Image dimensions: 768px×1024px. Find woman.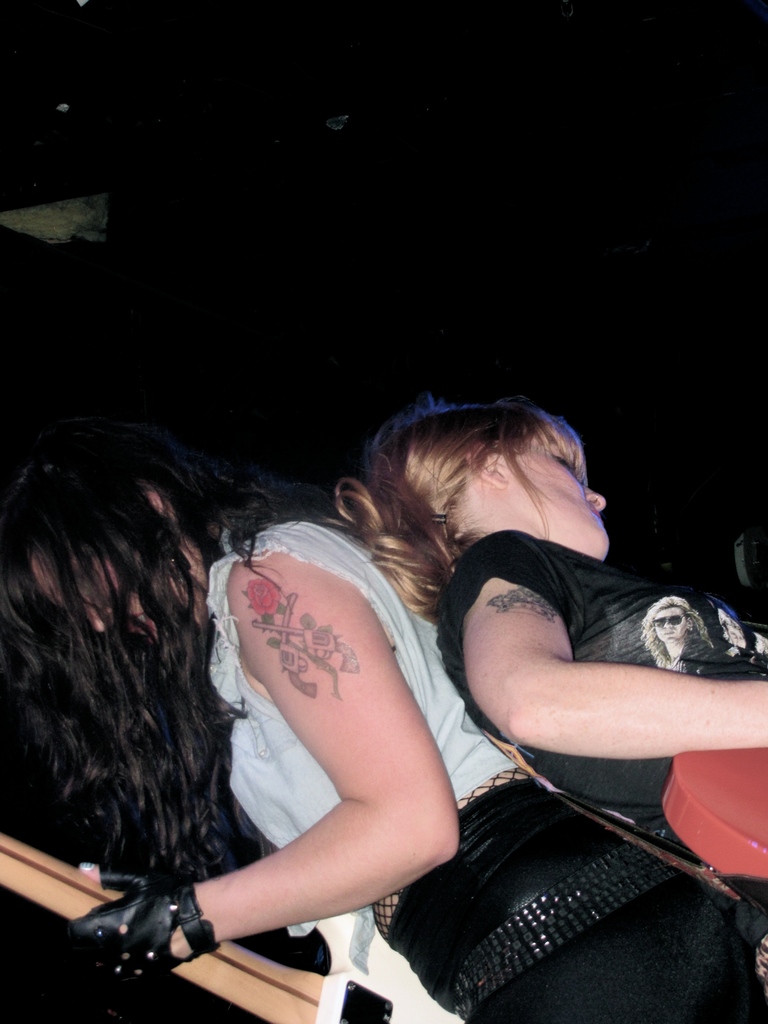
(left=315, top=377, right=767, bottom=900).
